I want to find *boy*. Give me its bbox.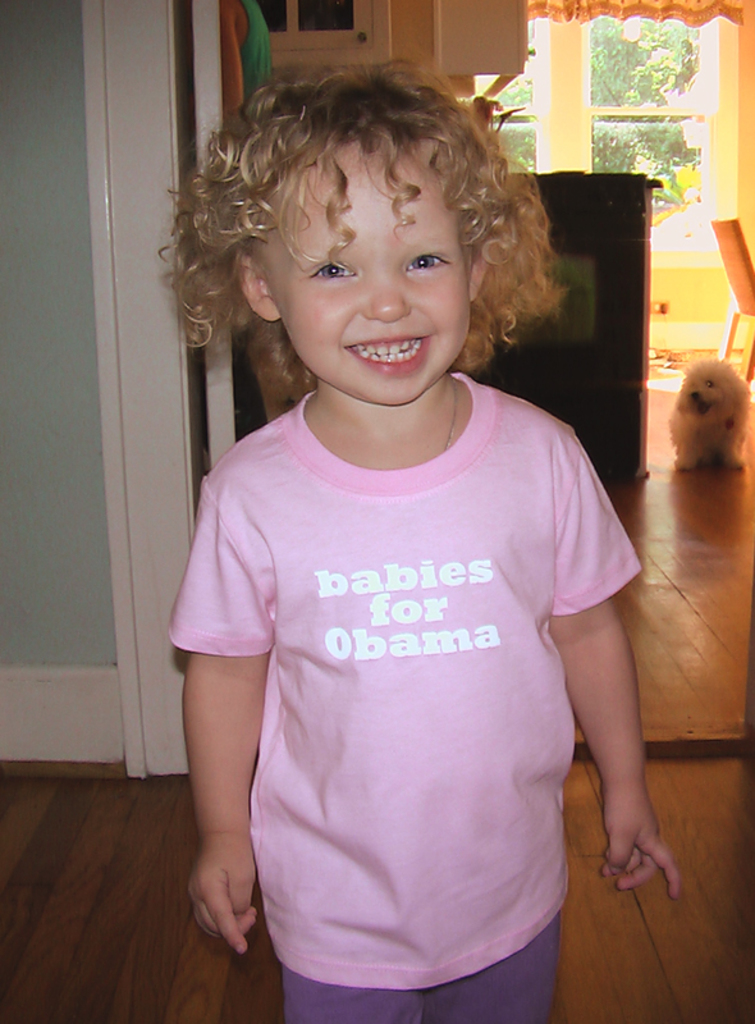
(left=152, top=58, right=685, bottom=1023).
